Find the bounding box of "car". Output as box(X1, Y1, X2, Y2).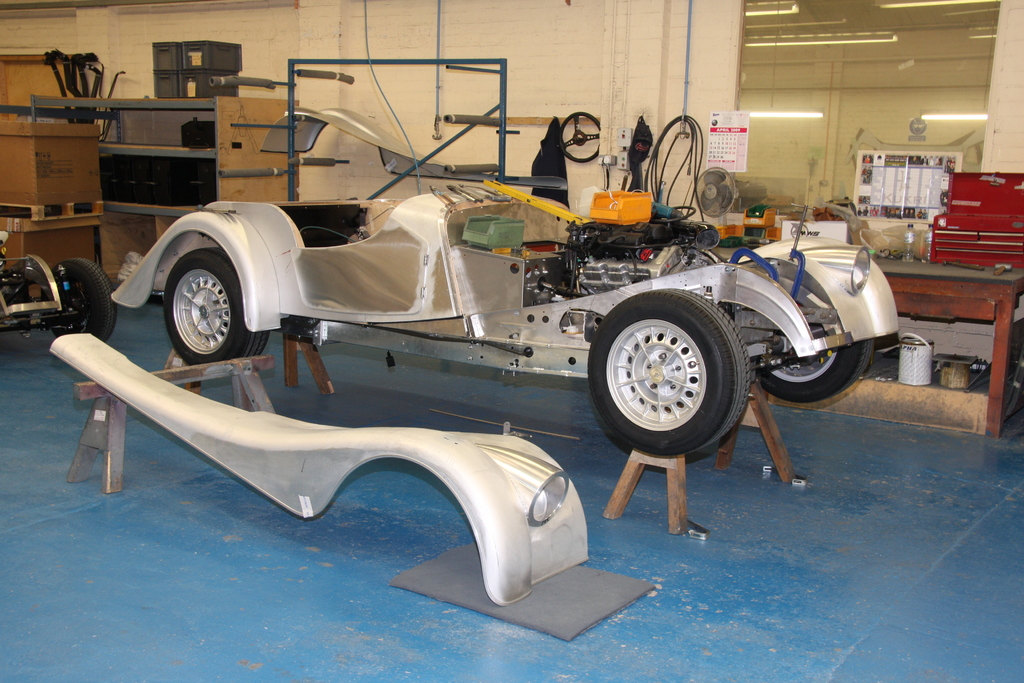
box(107, 197, 906, 464).
